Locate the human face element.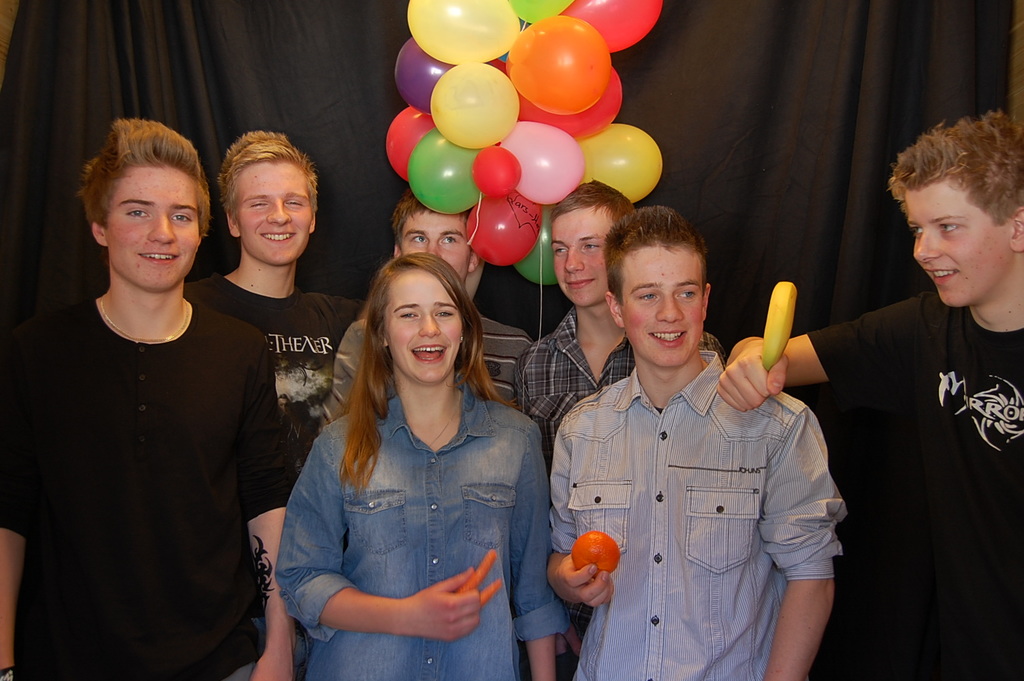
Element bbox: [388,274,466,382].
